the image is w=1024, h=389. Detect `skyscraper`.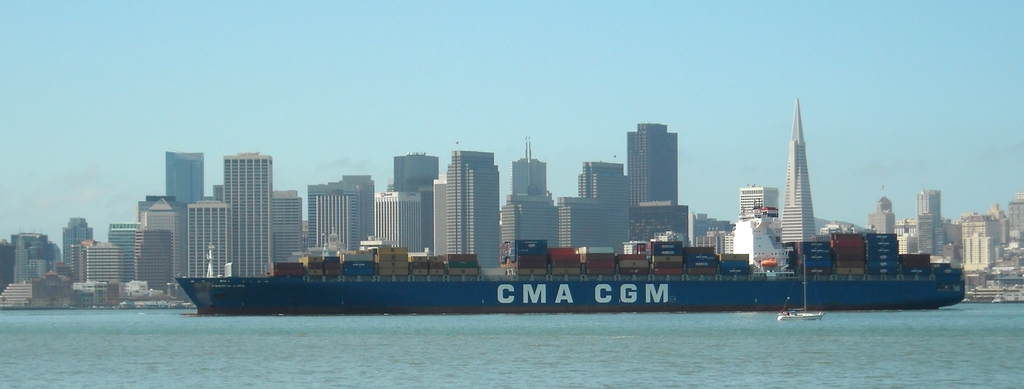
Detection: [57, 213, 97, 271].
